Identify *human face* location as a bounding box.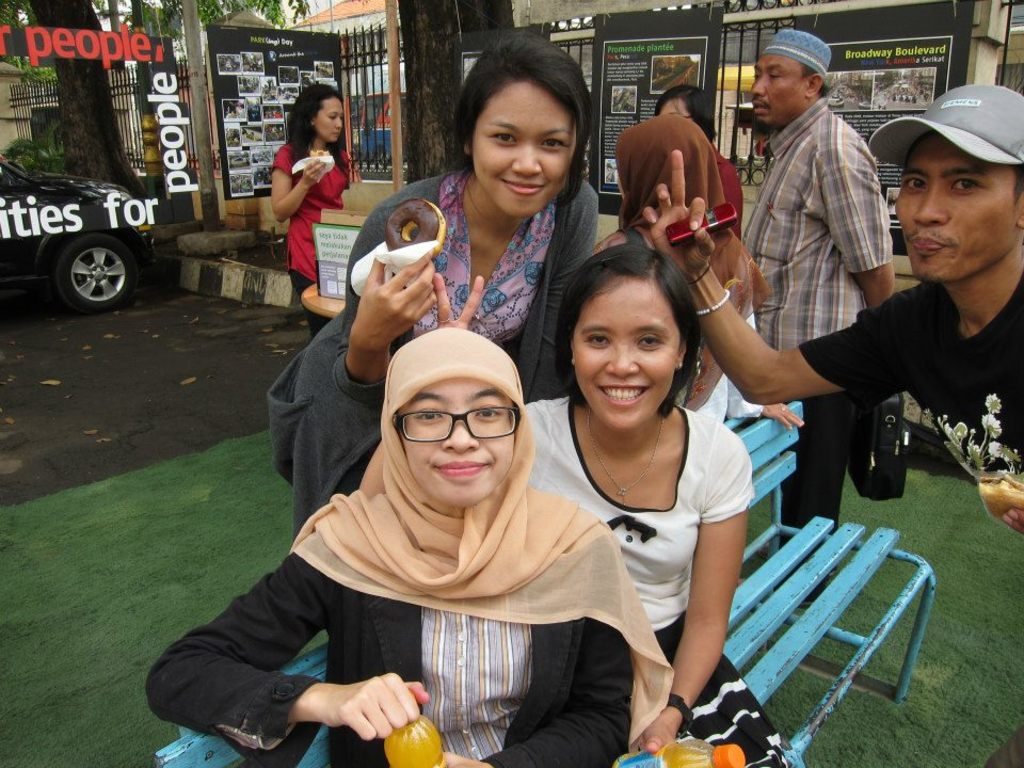
{"left": 311, "top": 97, "right": 347, "bottom": 143}.
